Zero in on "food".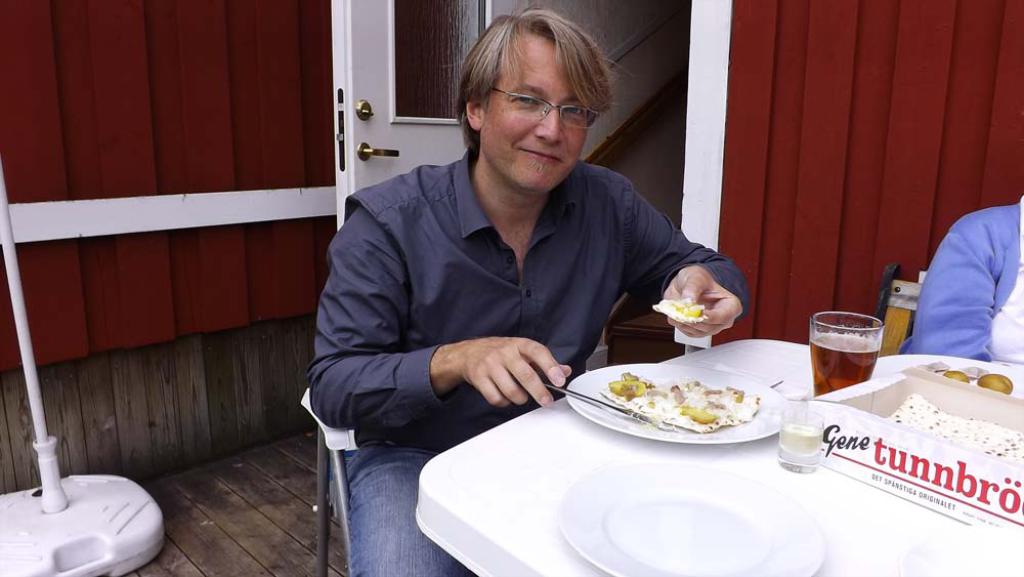
Zeroed in: BBox(918, 357, 1015, 394).
